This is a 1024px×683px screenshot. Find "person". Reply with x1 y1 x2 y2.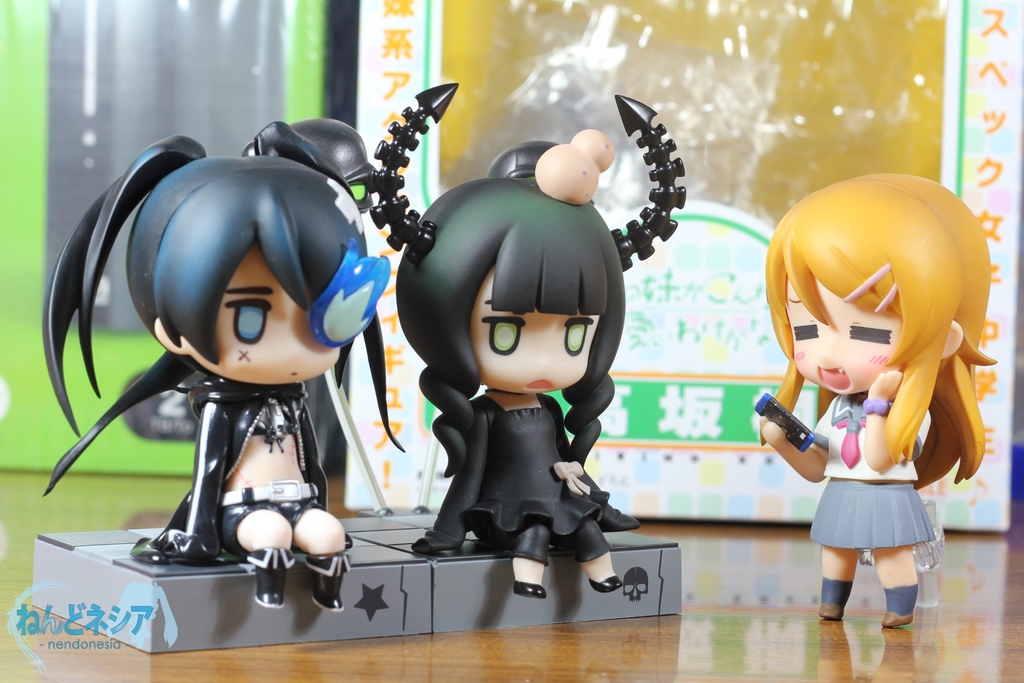
39 115 414 629.
